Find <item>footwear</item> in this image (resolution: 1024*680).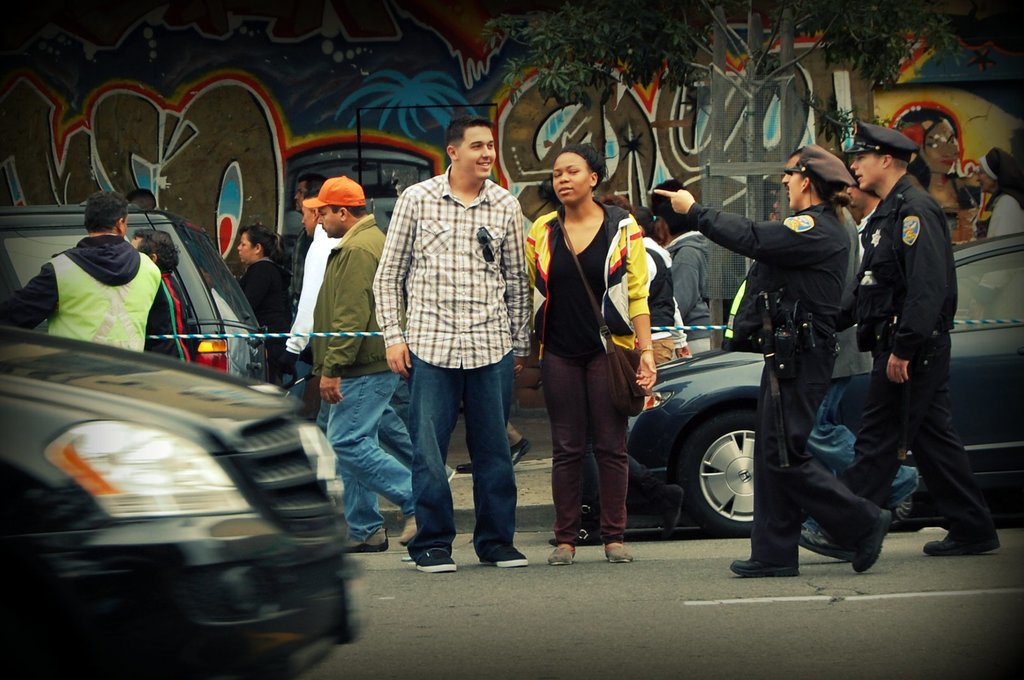
bbox=[661, 483, 686, 534].
